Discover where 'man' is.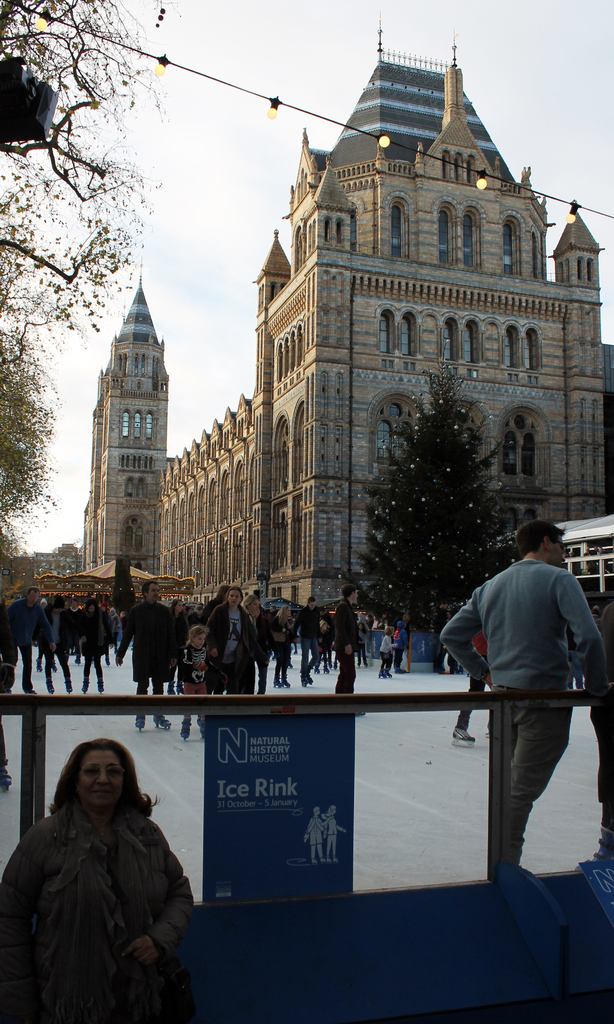
Discovered at (x1=431, y1=516, x2=604, y2=904).
